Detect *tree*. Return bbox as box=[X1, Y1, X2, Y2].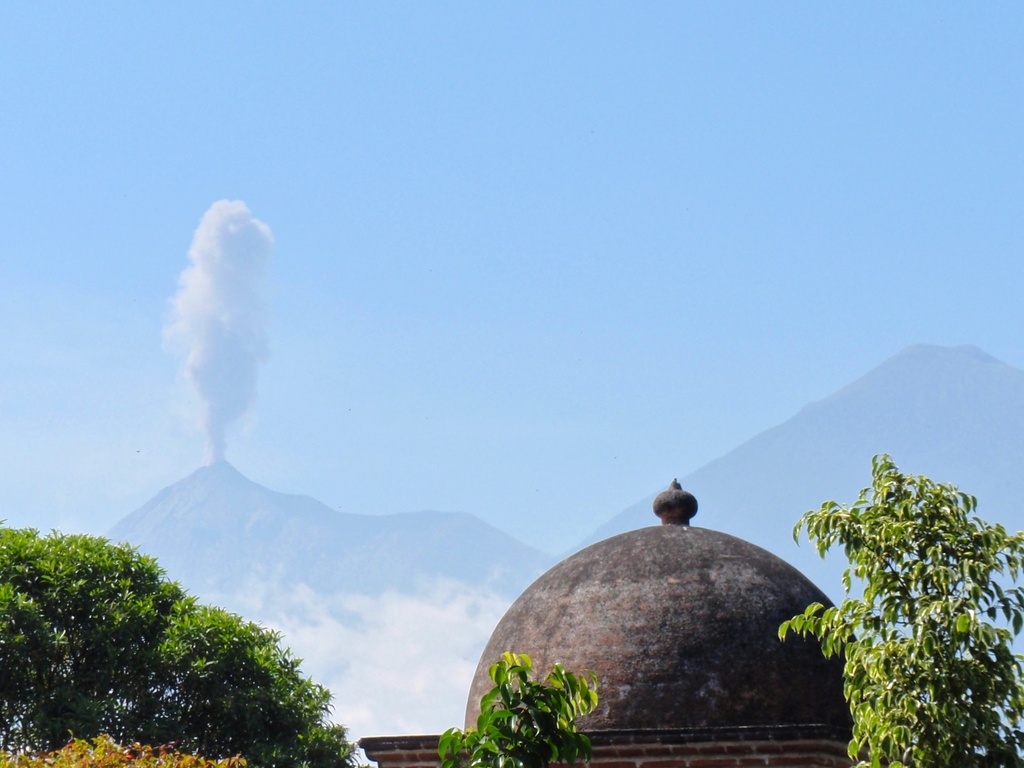
box=[788, 416, 1011, 760].
